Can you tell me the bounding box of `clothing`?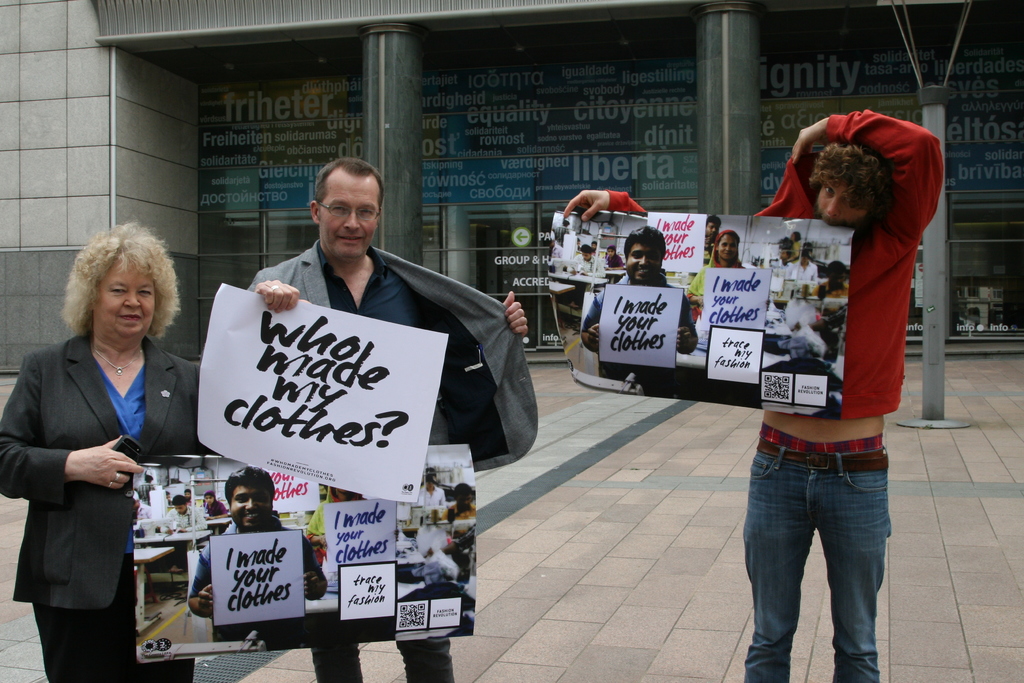
box(605, 108, 943, 682).
